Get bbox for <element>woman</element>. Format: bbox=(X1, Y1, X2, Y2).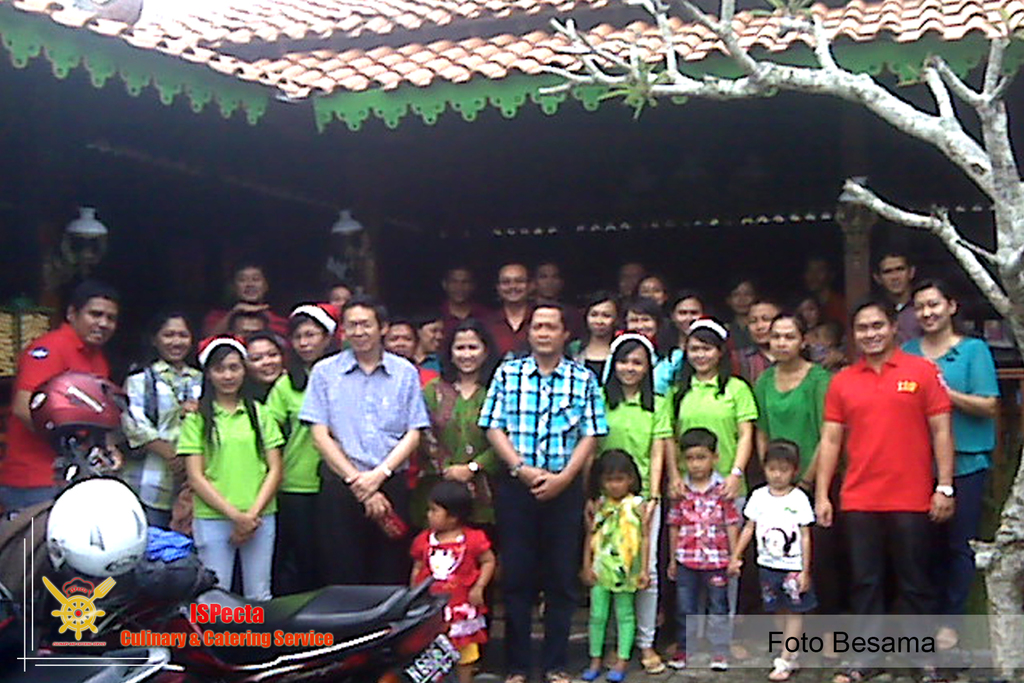
bbox=(118, 309, 198, 524).
